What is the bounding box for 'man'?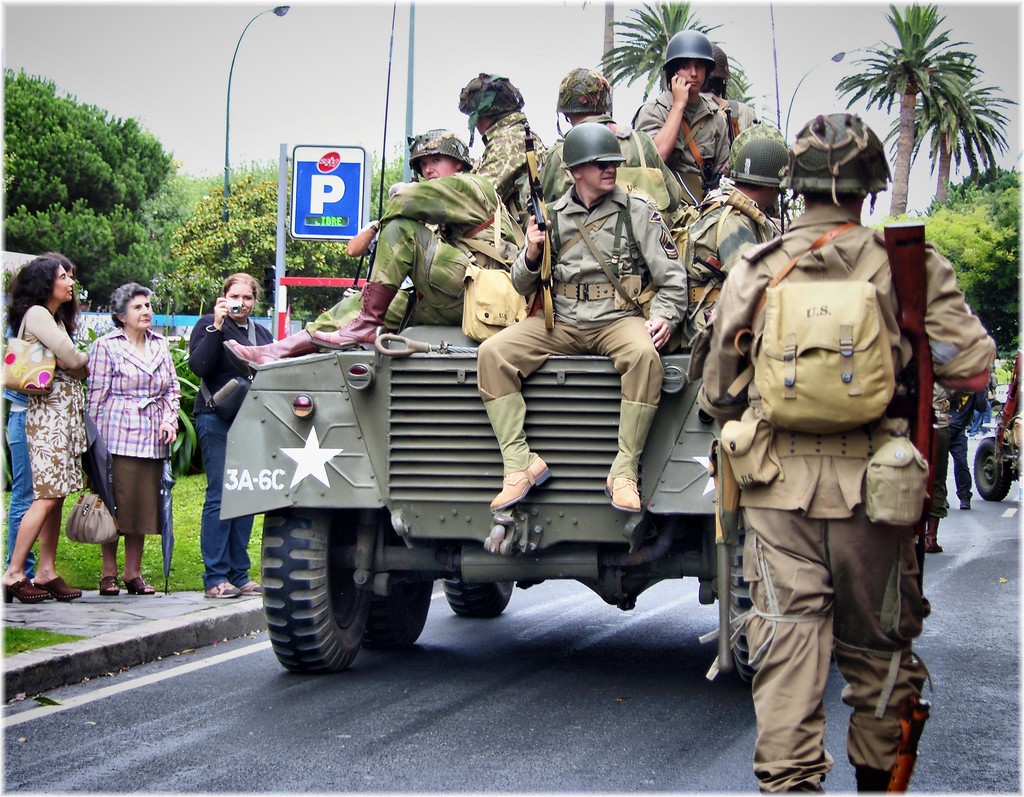
<region>533, 67, 683, 223</region>.
